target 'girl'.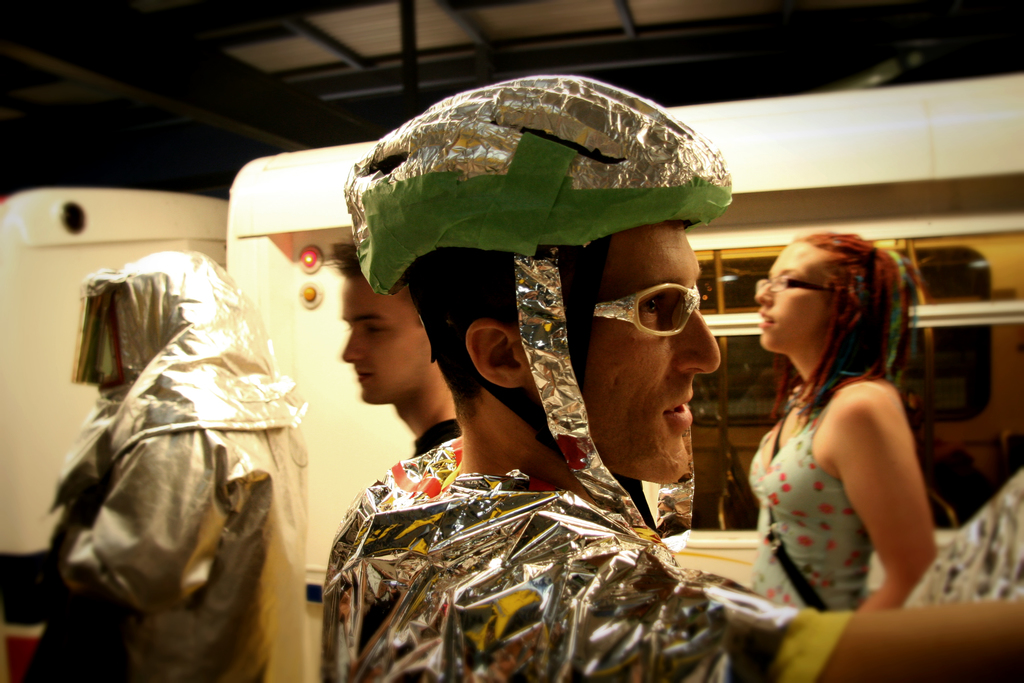
Target region: box=[735, 222, 947, 616].
